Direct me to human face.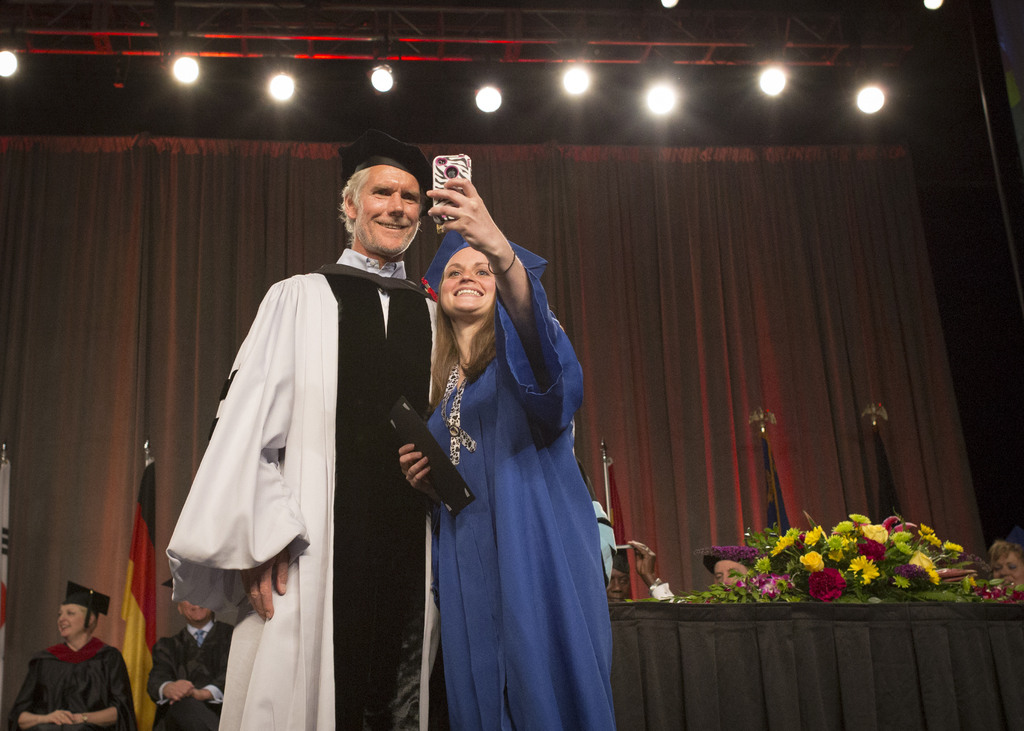
Direction: rect(714, 559, 746, 586).
